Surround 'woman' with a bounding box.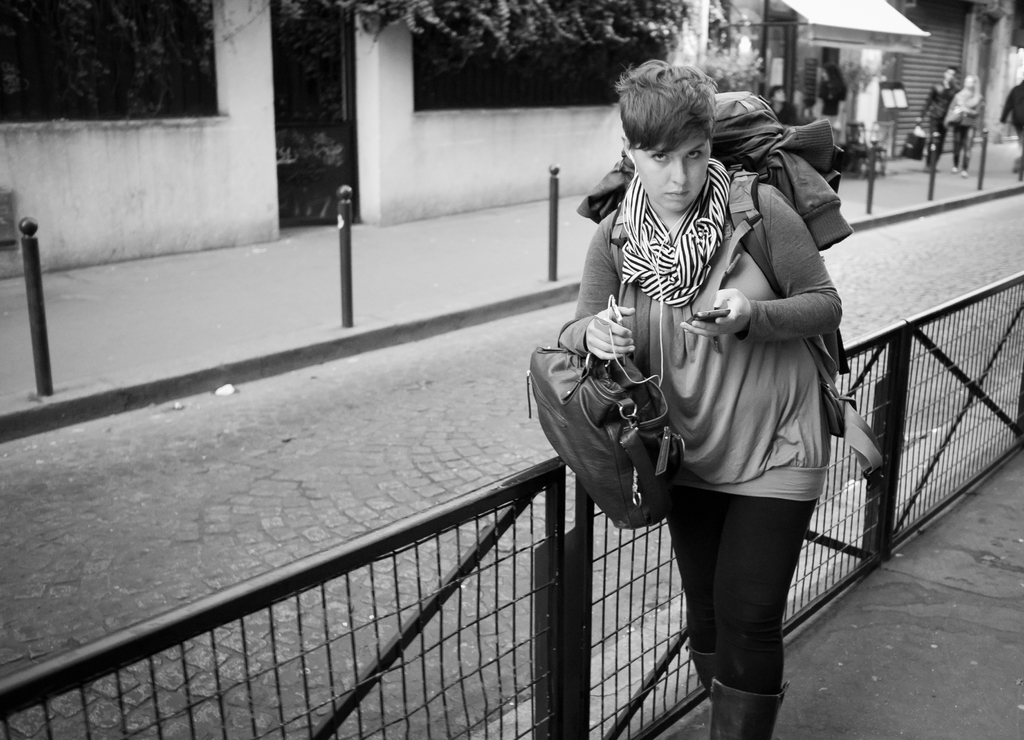
BBox(559, 66, 872, 735).
